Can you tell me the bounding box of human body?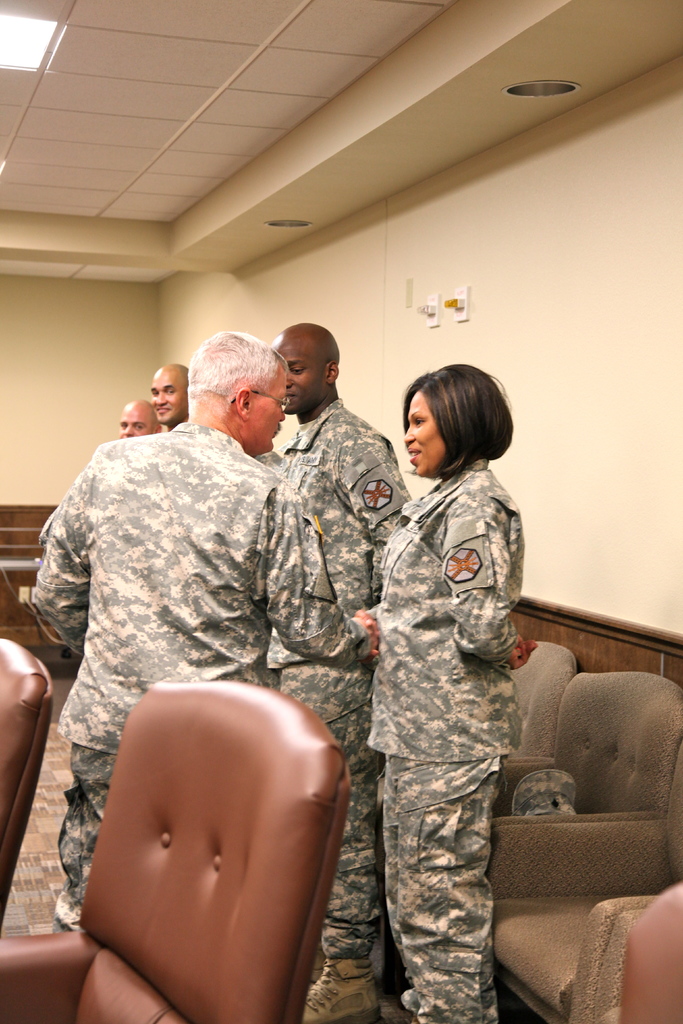
<box>279,318,397,1007</box>.
